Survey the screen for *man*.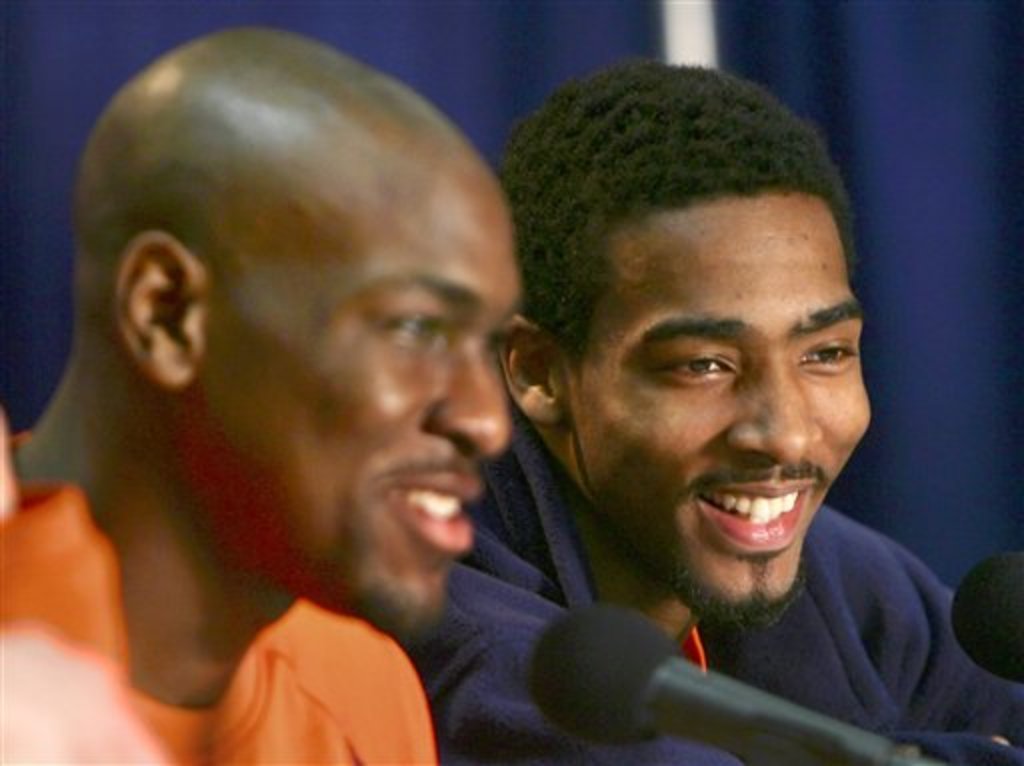
Survey found: left=0, top=22, right=526, bottom=764.
